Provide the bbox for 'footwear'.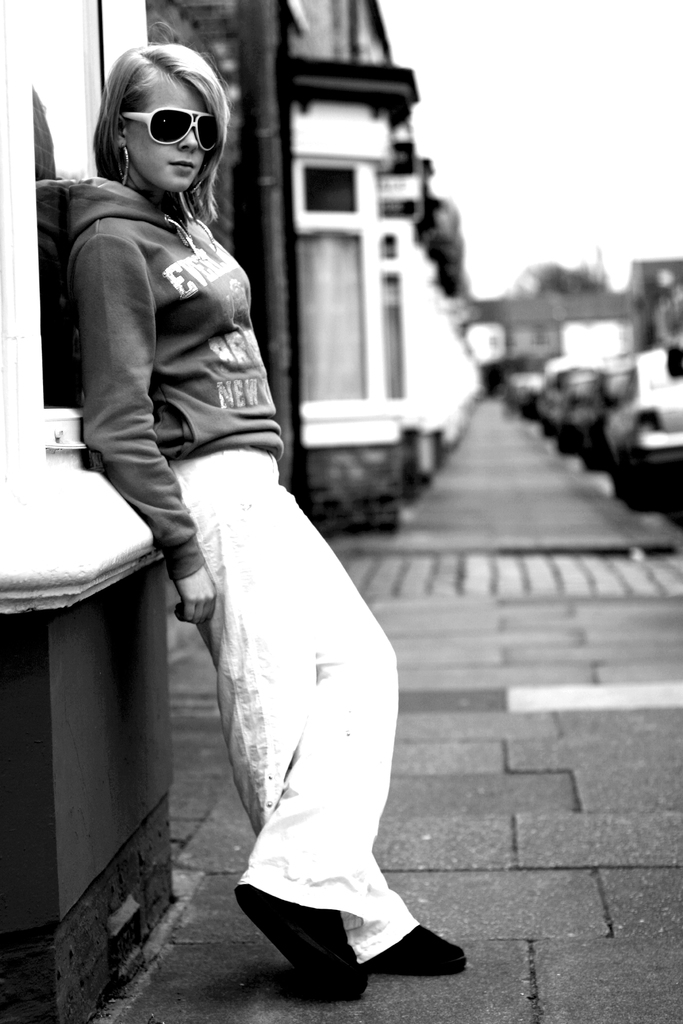
left=367, top=923, right=472, bottom=979.
